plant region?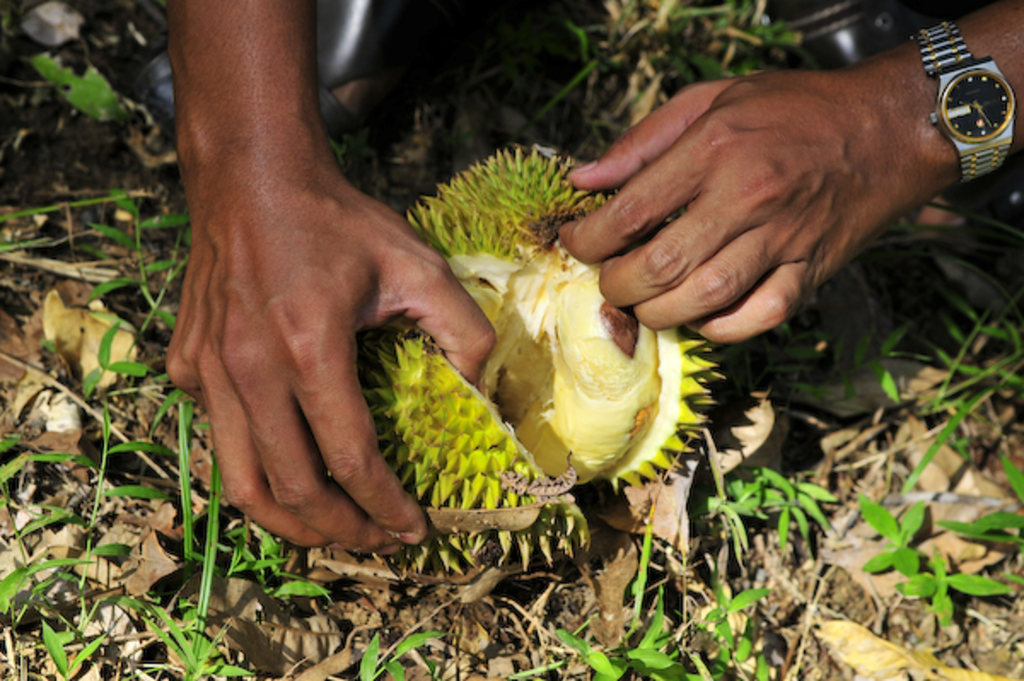
[150,599,241,679]
